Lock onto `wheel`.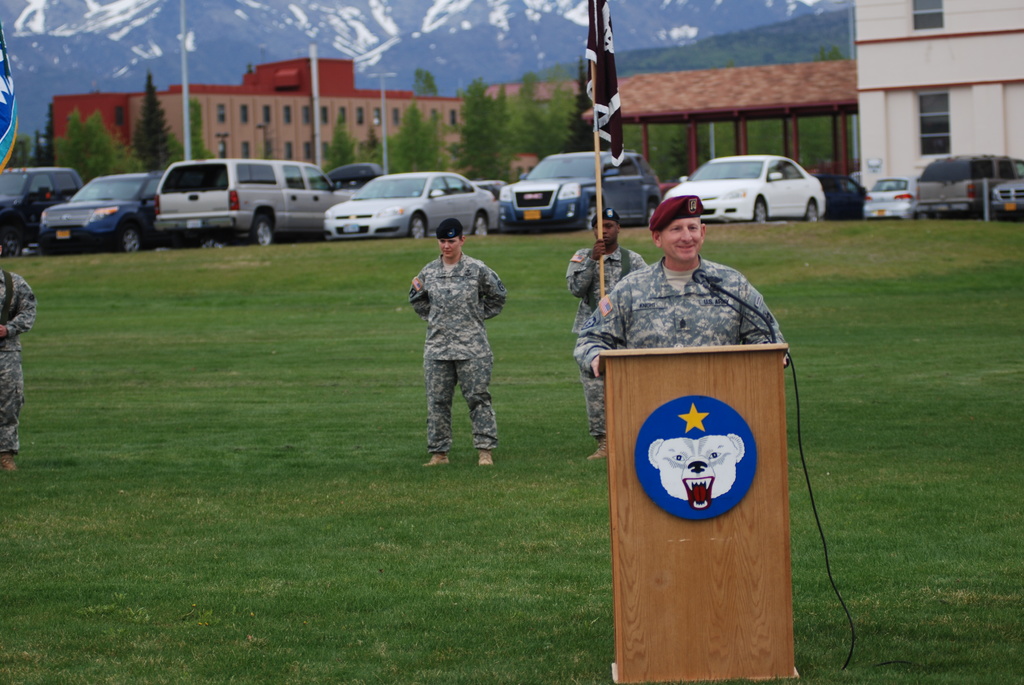
Locked: {"x1": 581, "y1": 201, "x2": 600, "y2": 228}.
